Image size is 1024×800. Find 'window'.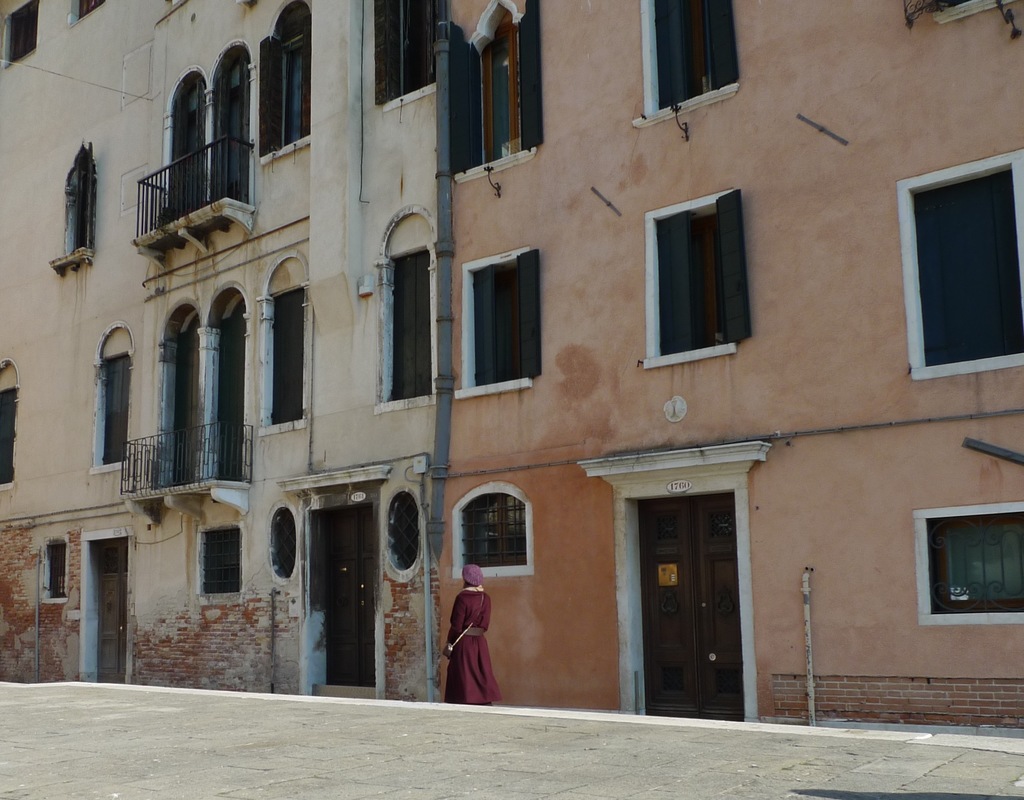
pyautogui.locateOnScreen(5, 4, 47, 63).
